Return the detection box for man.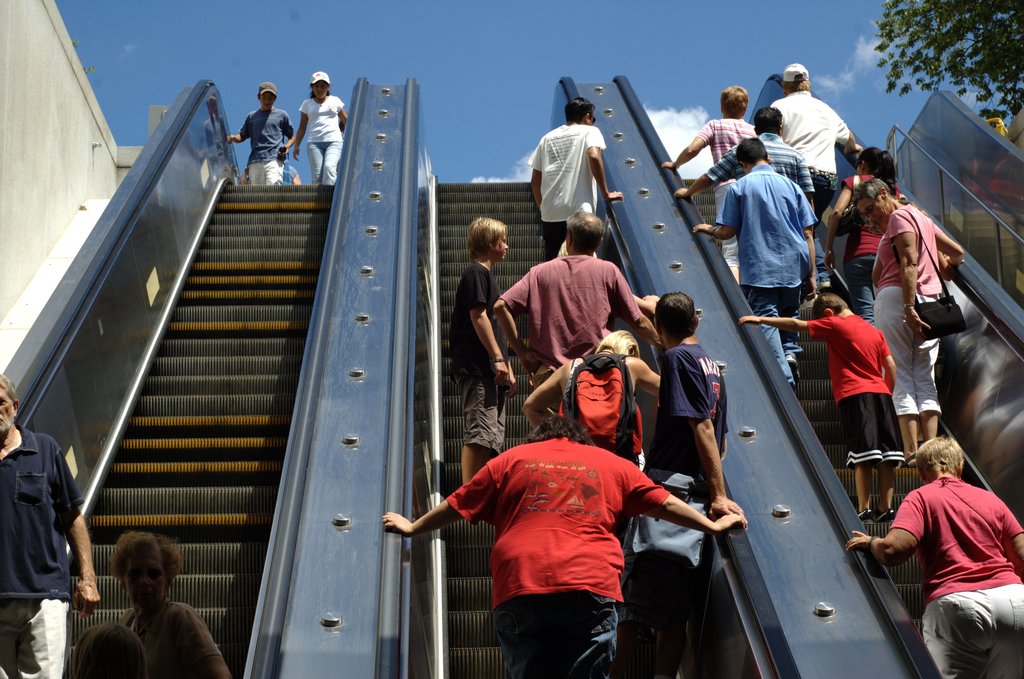
select_region(776, 63, 865, 291).
